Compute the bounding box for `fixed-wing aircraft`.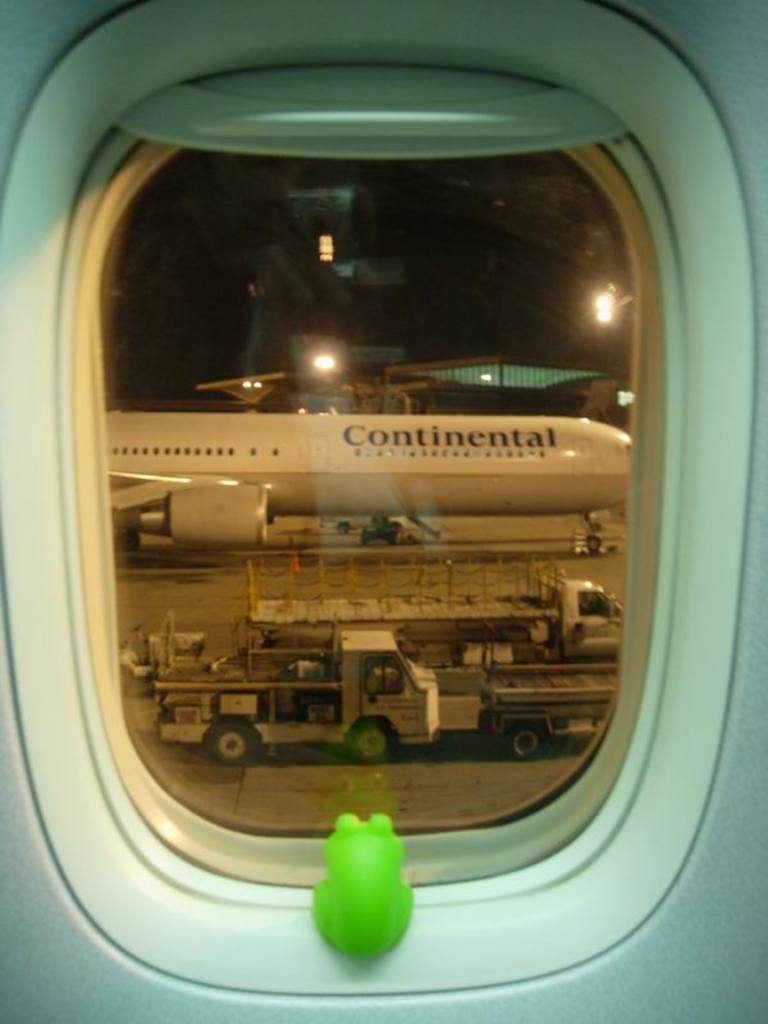
0:0:767:1023.
